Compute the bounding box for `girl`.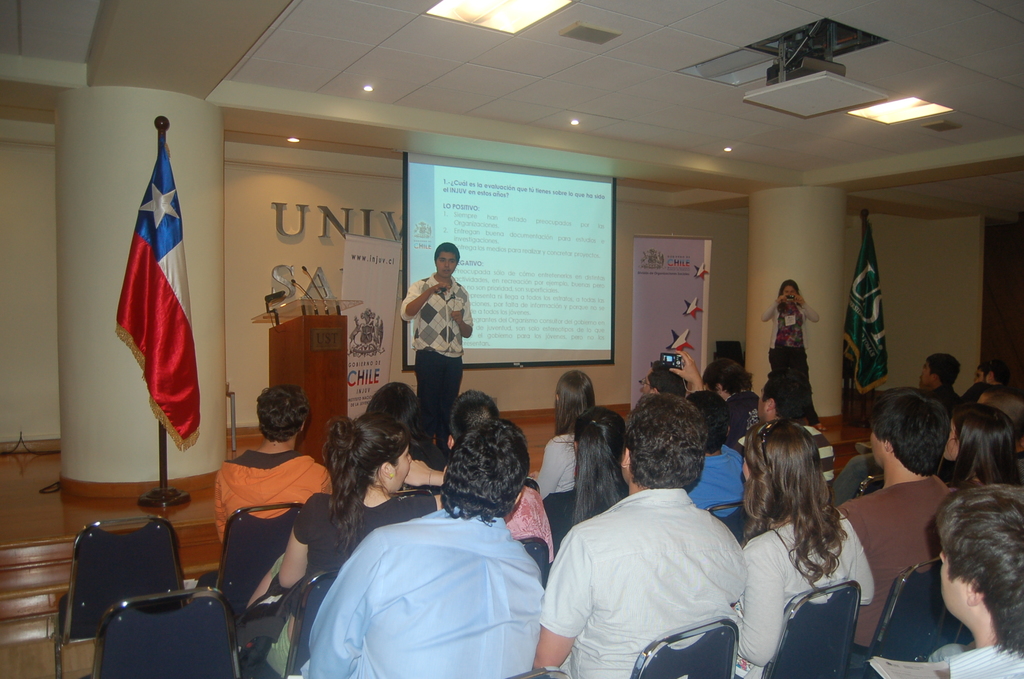
locate(544, 407, 625, 544).
